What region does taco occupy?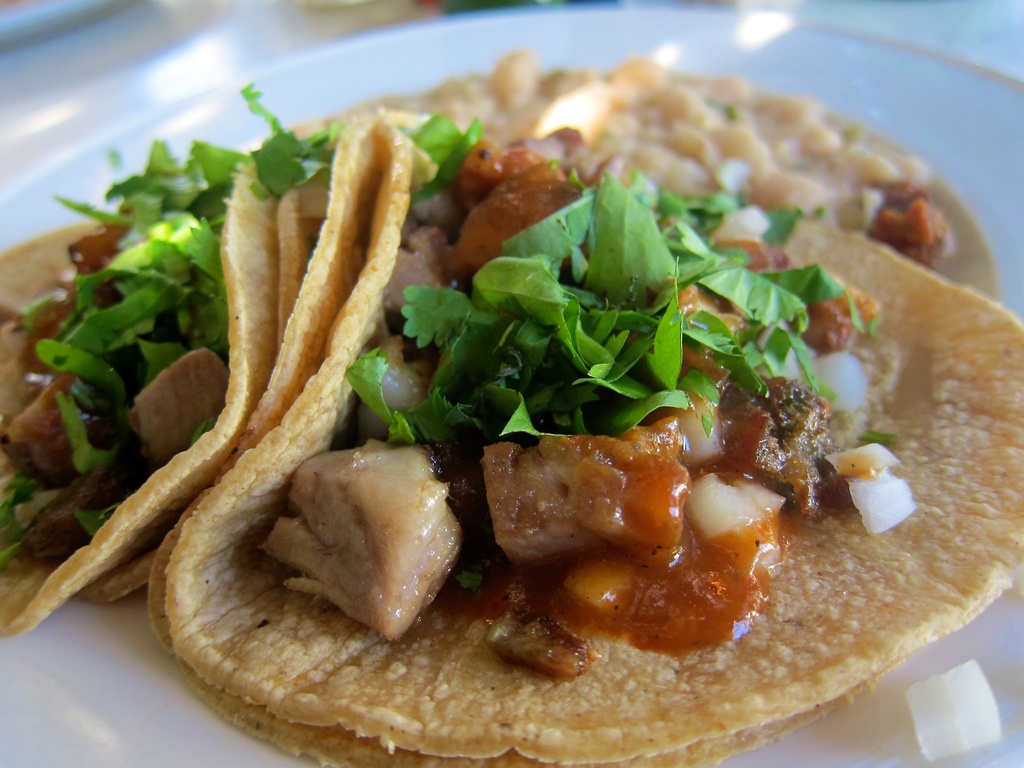
x1=119 y1=28 x2=1023 y2=767.
